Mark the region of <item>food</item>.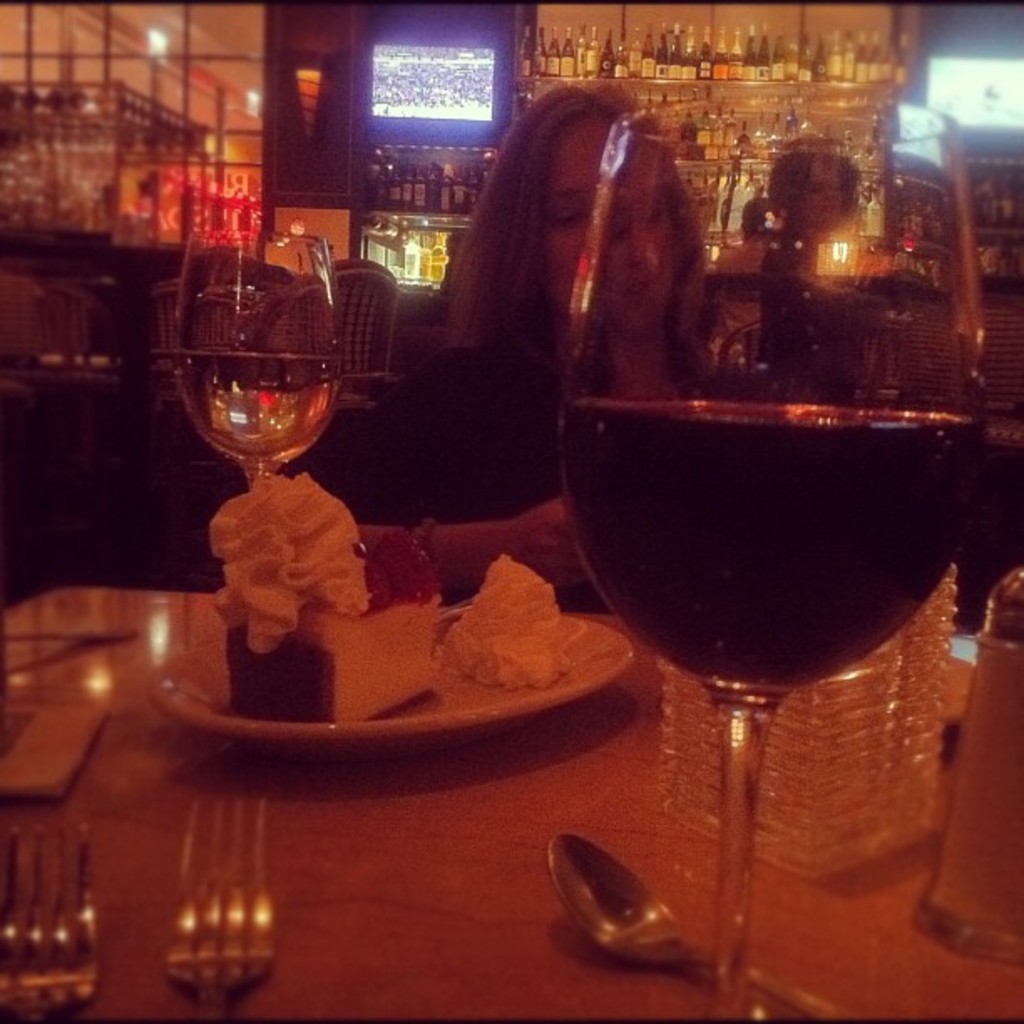
Region: (226, 596, 445, 735).
